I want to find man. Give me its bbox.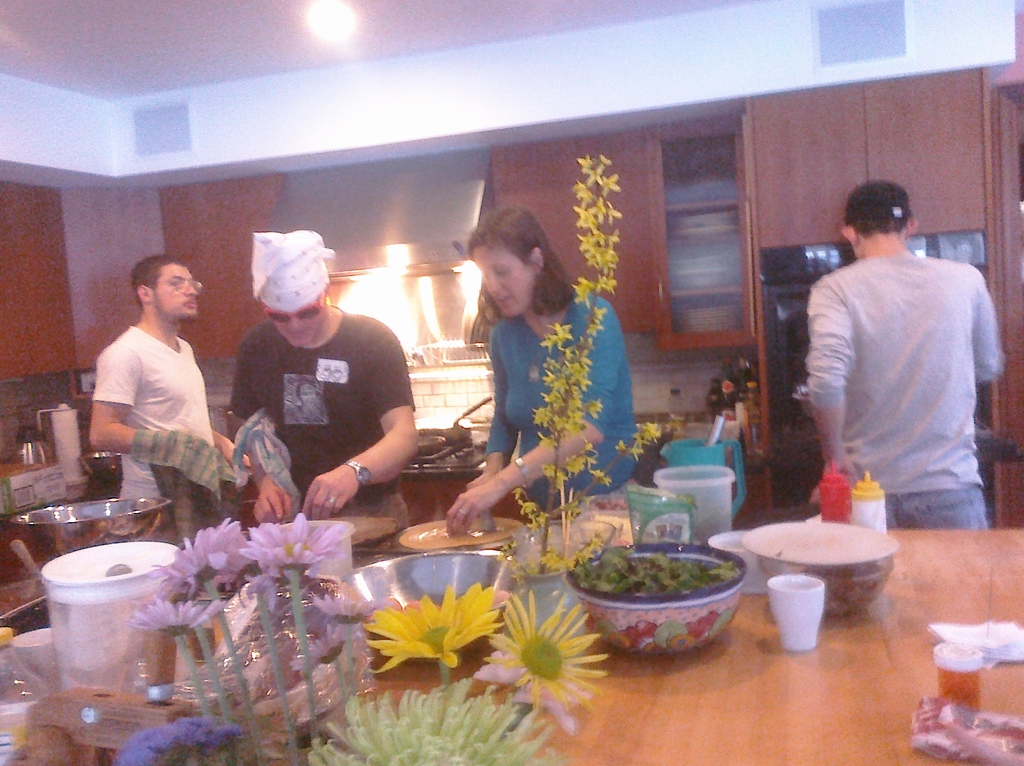
select_region(231, 229, 407, 550).
